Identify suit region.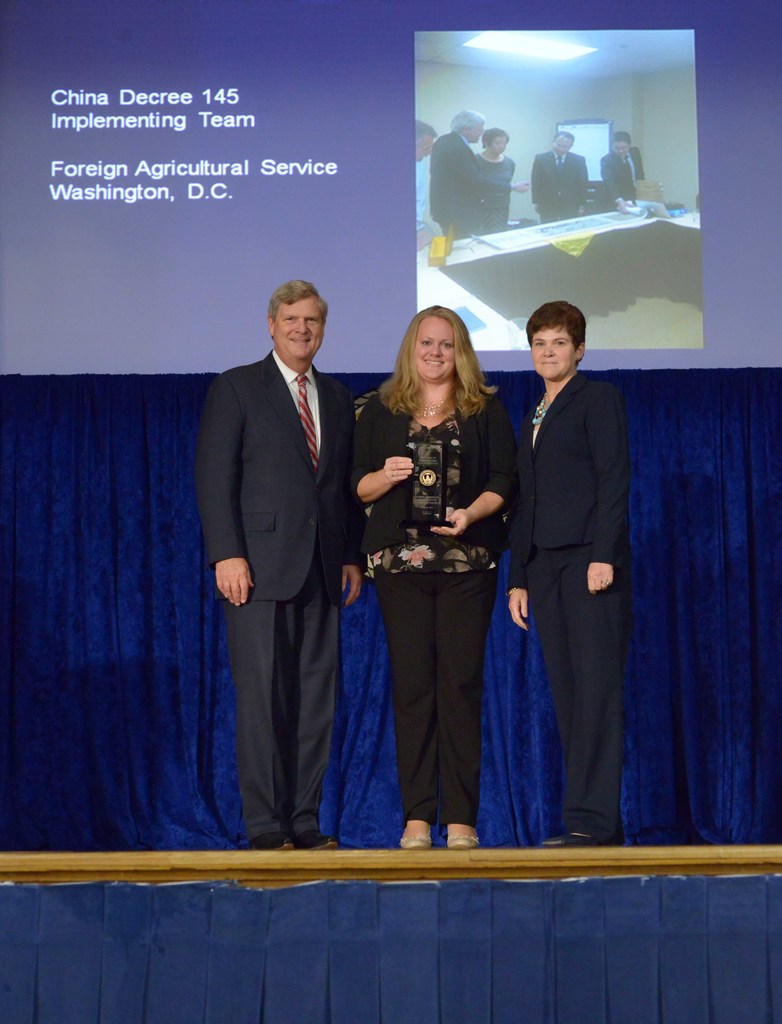
Region: locate(198, 262, 368, 860).
